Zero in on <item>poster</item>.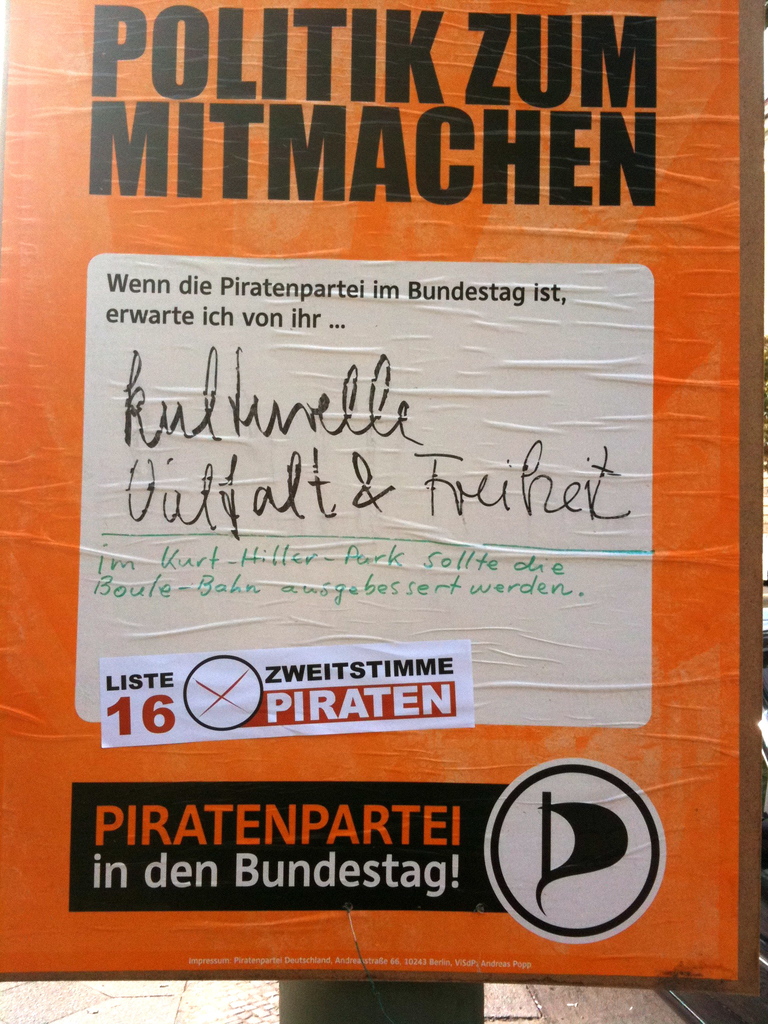
Zeroed in: l=0, t=0, r=740, b=988.
